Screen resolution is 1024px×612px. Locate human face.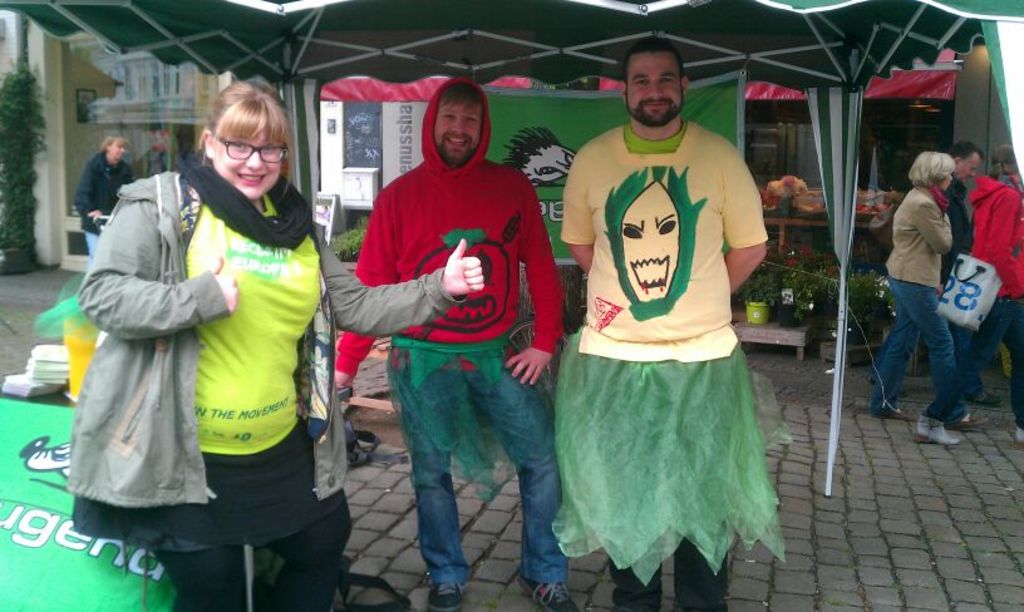
(x1=212, y1=118, x2=279, y2=202).
